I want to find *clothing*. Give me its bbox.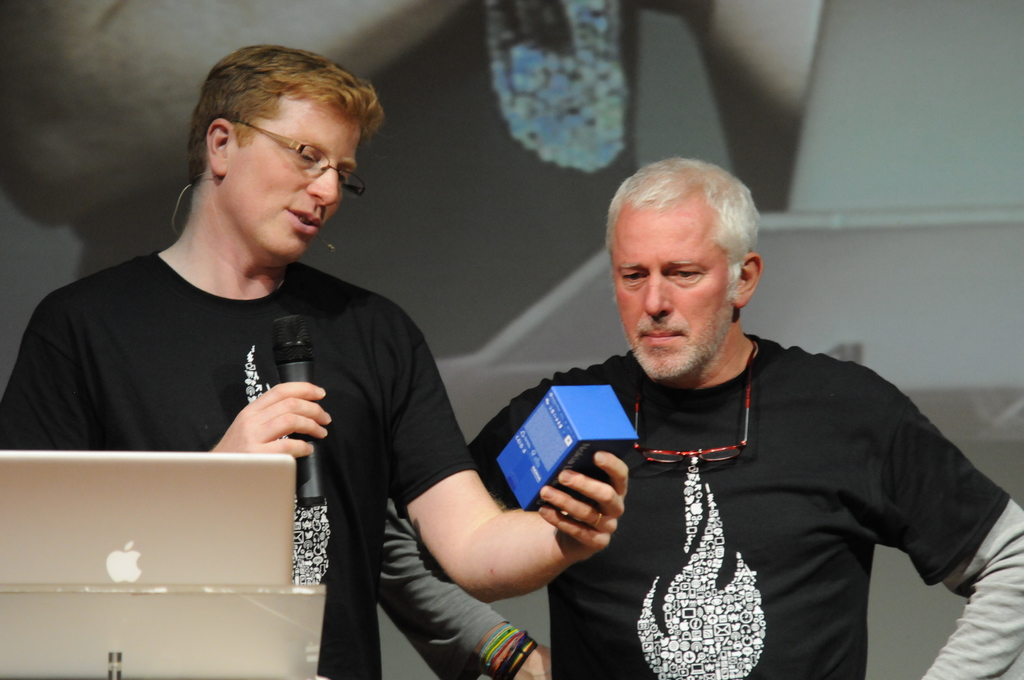
337 346 1018 678.
